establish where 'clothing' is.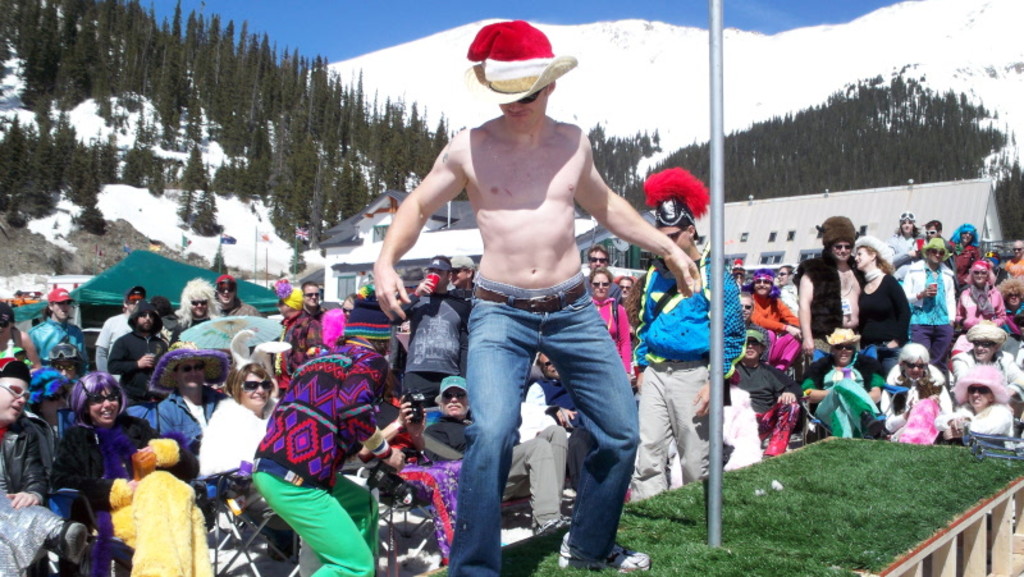
Established at box(623, 255, 744, 502).
